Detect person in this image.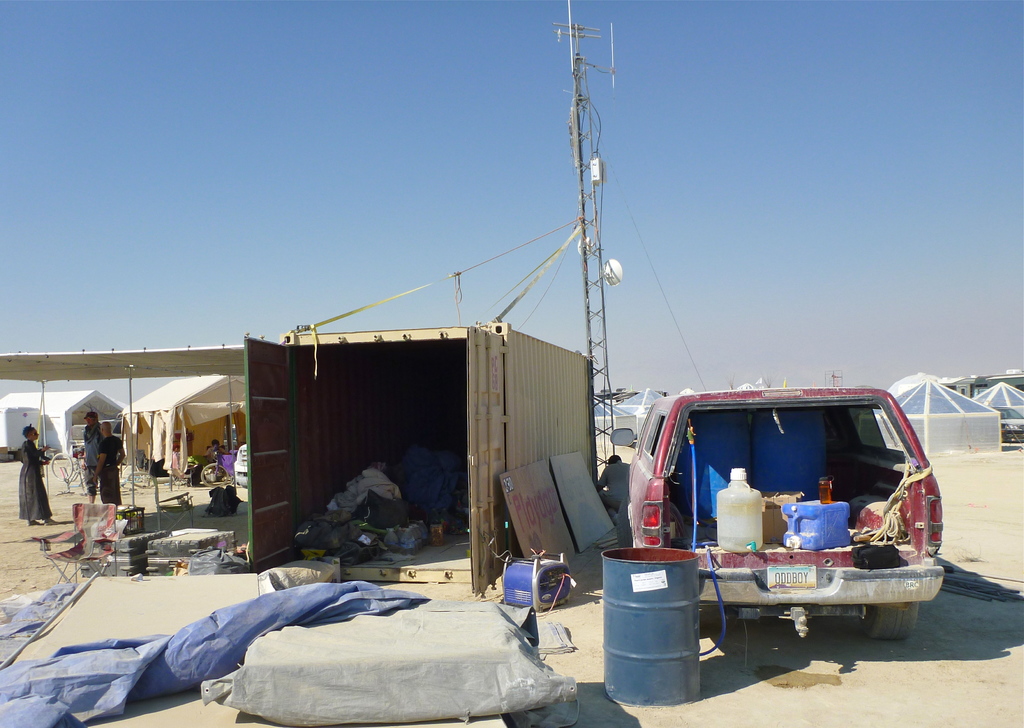
Detection: bbox=(18, 426, 58, 522).
